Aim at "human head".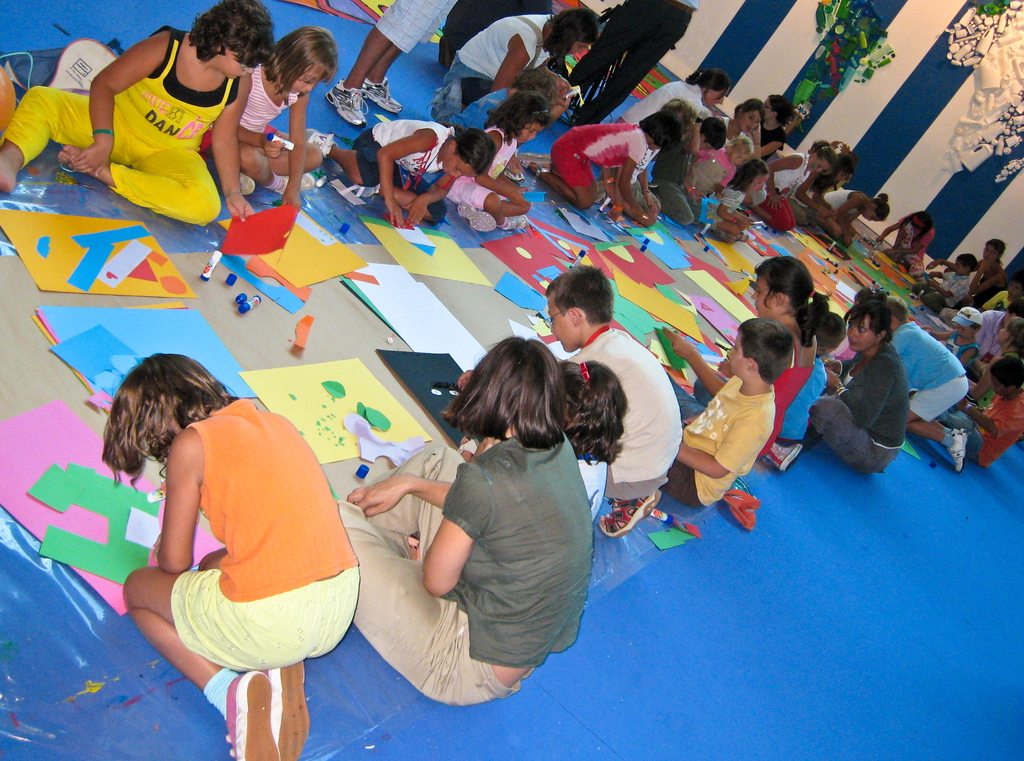
Aimed at {"left": 108, "top": 350, "right": 233, "bottom": 459}.
